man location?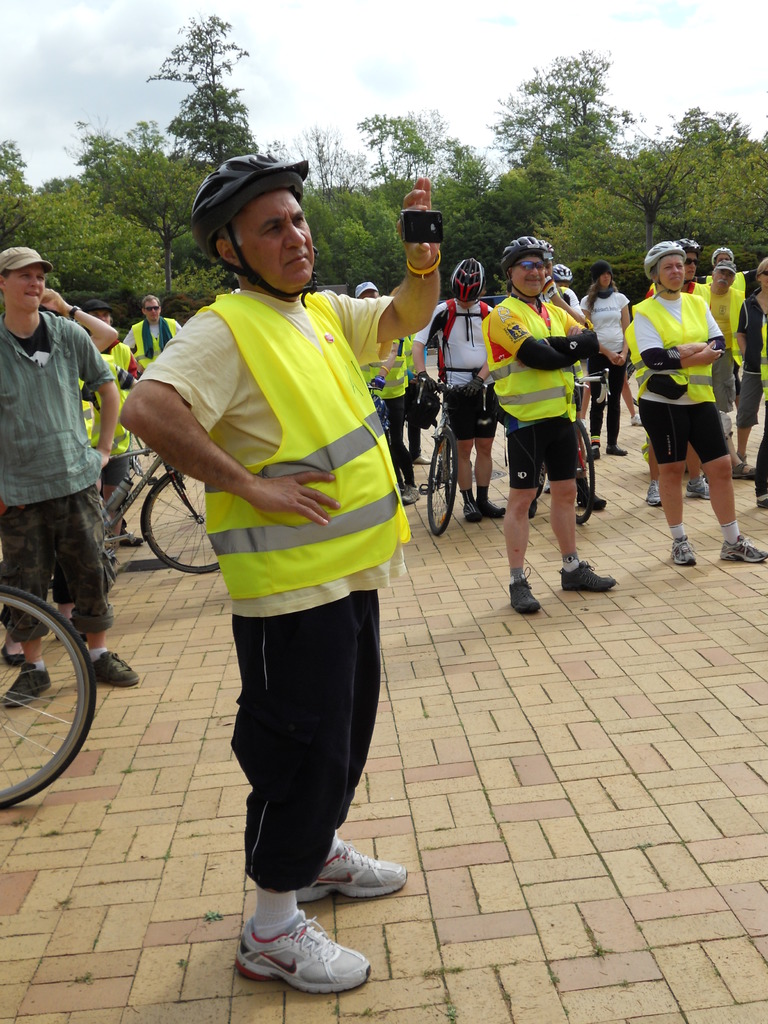
(545,267,591,428)
